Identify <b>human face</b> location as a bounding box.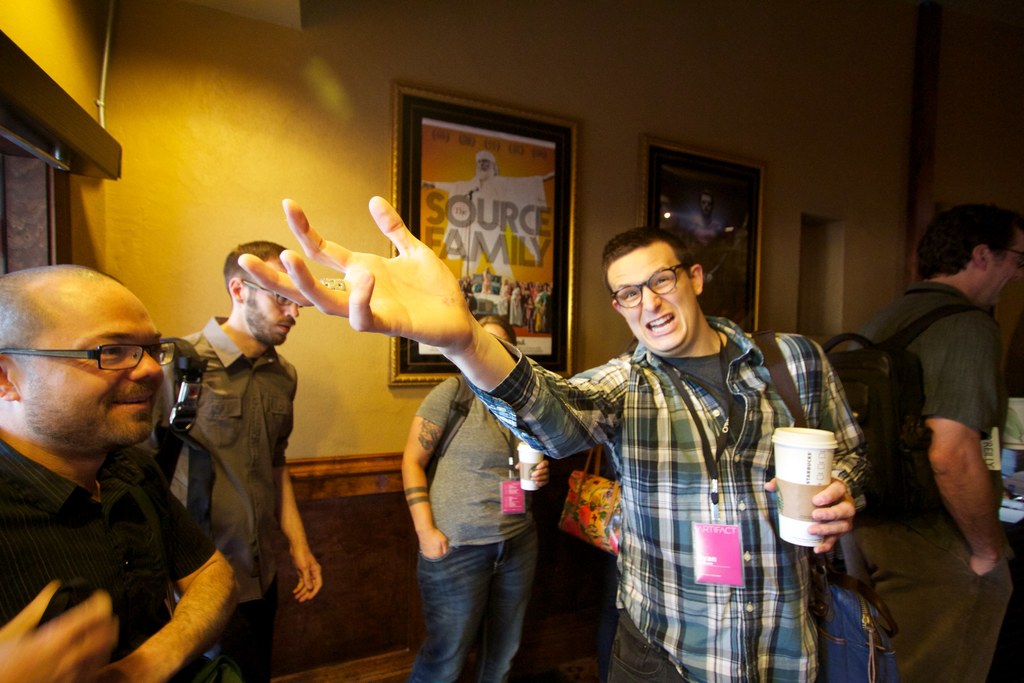
<box>611,251,692,357</box>.
